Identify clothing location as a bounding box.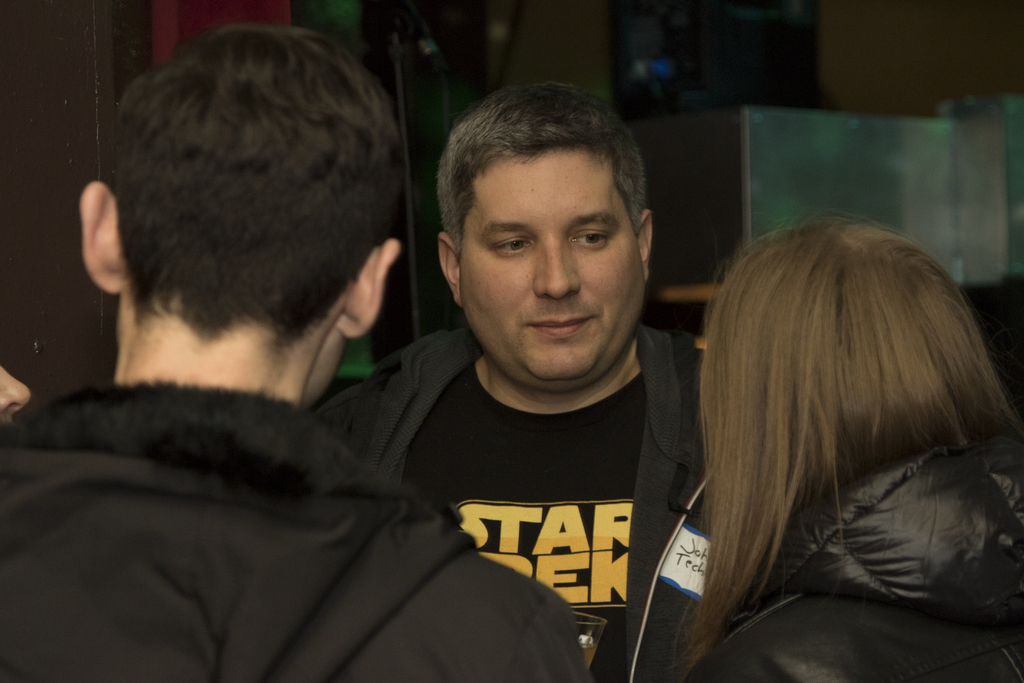
region(306, 323, 706, 682).
